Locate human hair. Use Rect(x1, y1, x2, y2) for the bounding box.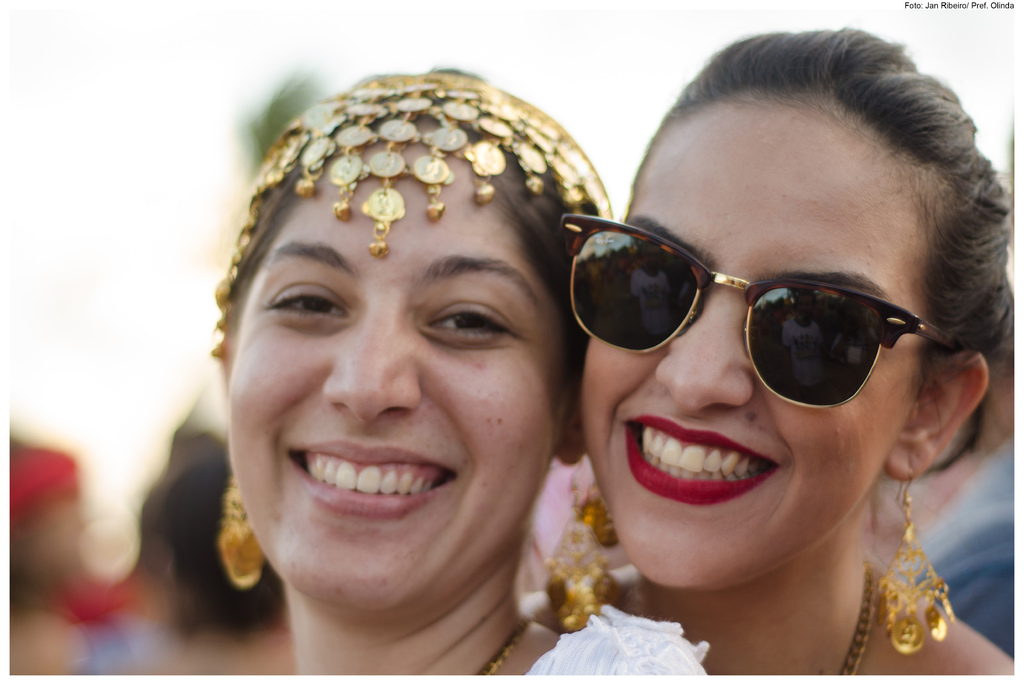
Rect(623, 21, 1023, 485).
